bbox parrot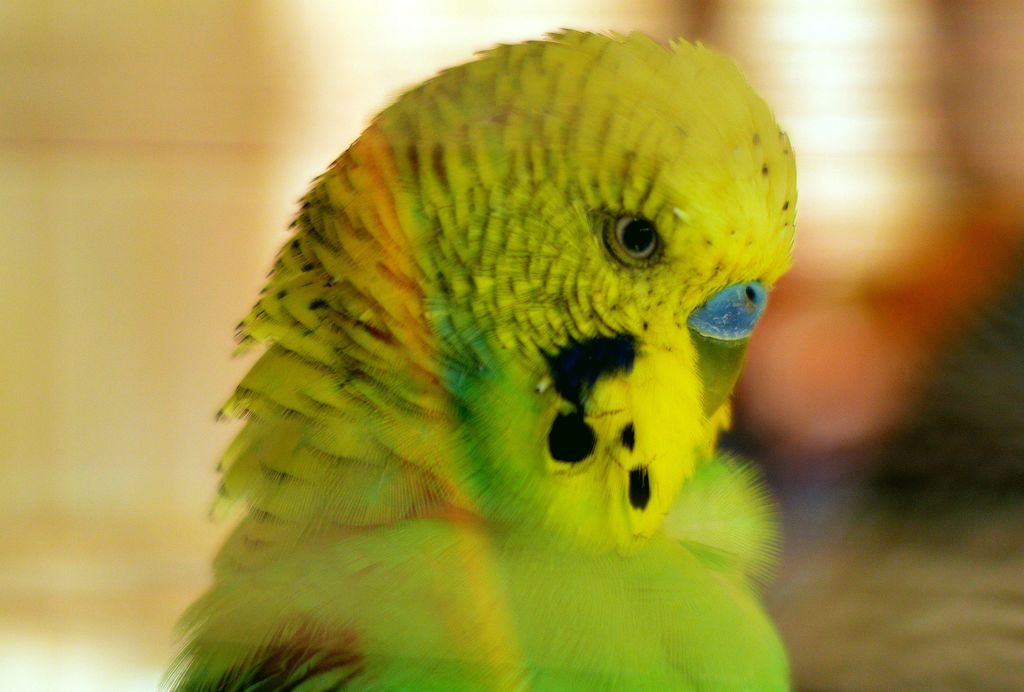
select_region(171, 22, 798, 691)
